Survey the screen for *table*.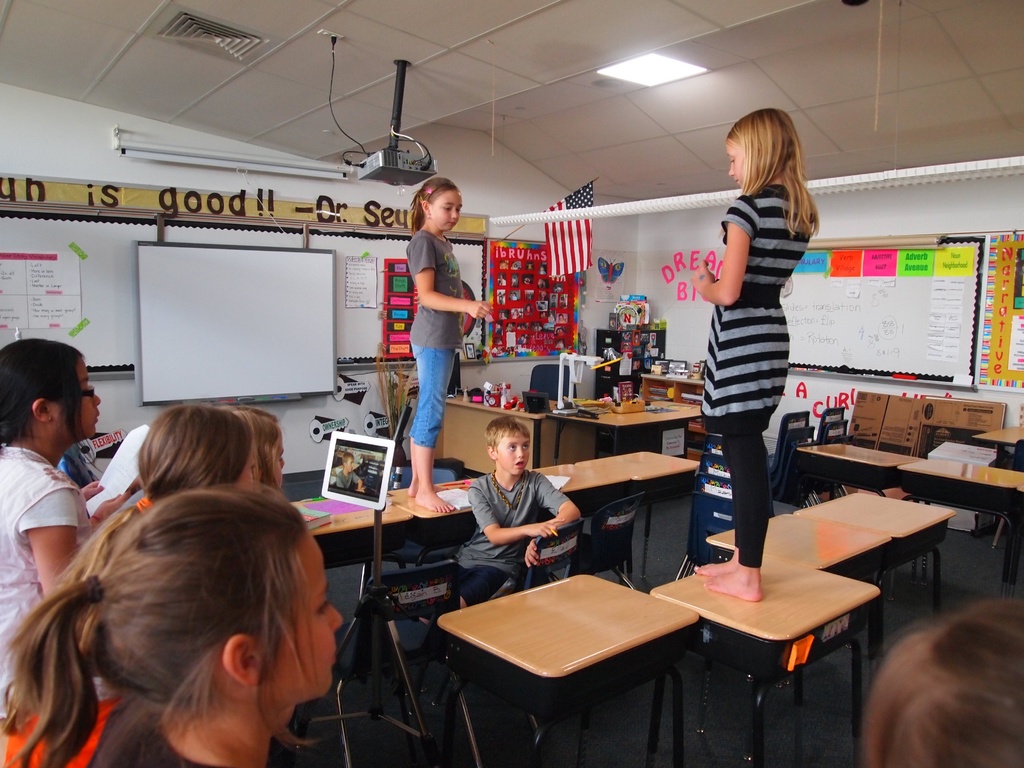
Survey found: locate(387, 477, 474, 571).
